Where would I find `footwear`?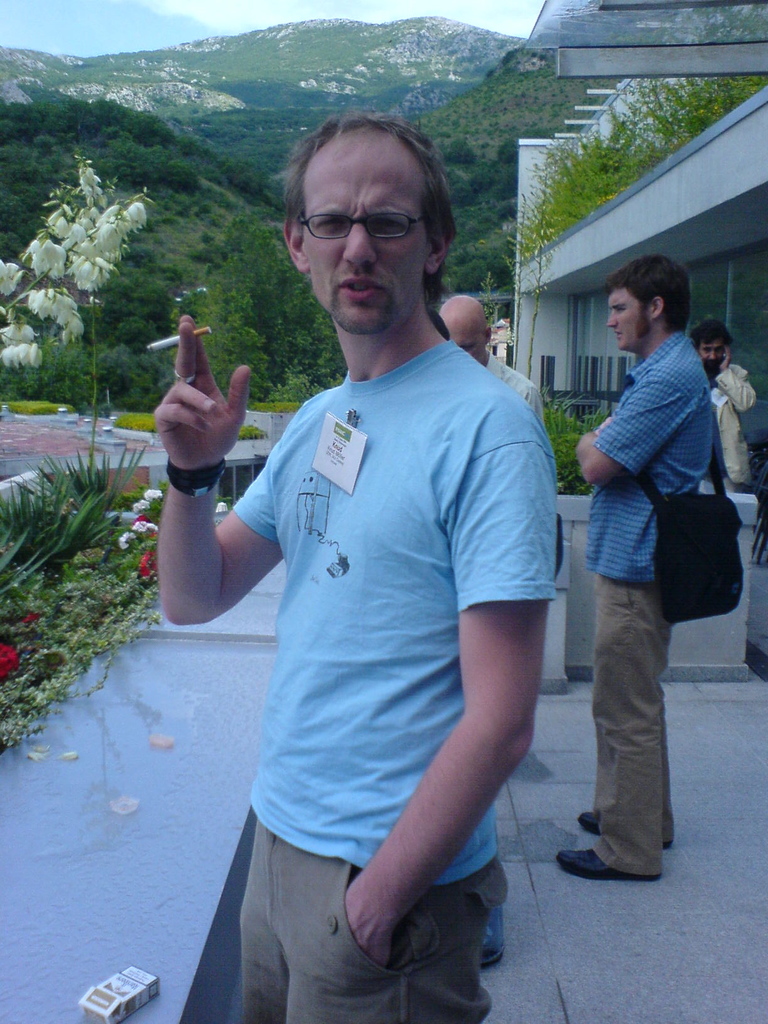
At detection(576, 804, 600, 836).
